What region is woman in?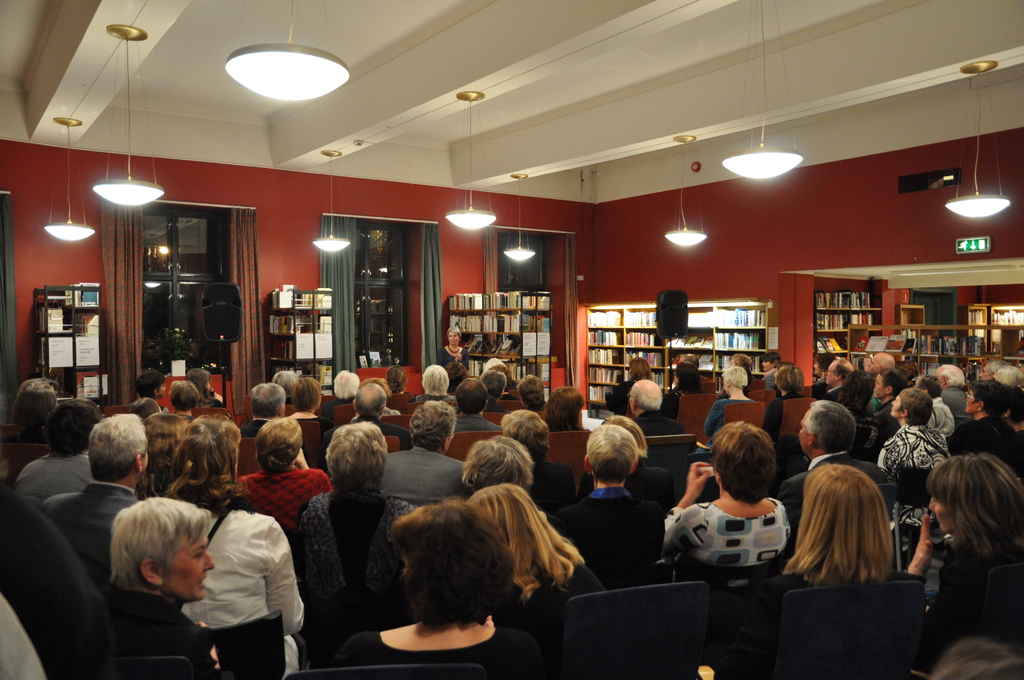
(466, 482, 605, 653).
